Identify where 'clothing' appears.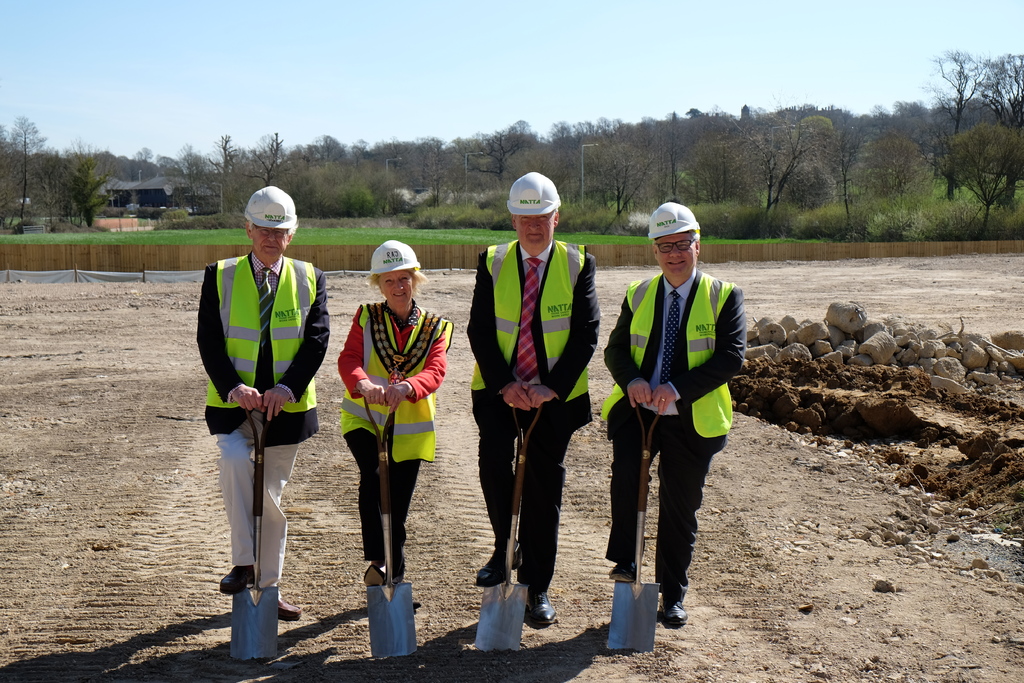
Appears at [left=607, top=270, right=747, bottom=598].
